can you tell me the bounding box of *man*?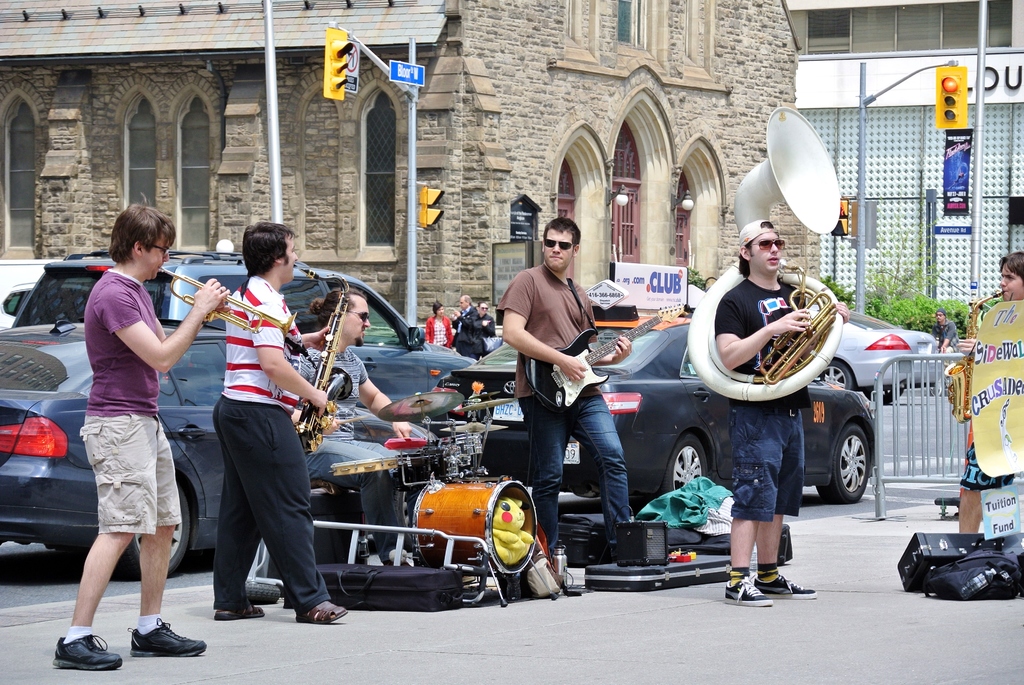
961,253,1023,533.
